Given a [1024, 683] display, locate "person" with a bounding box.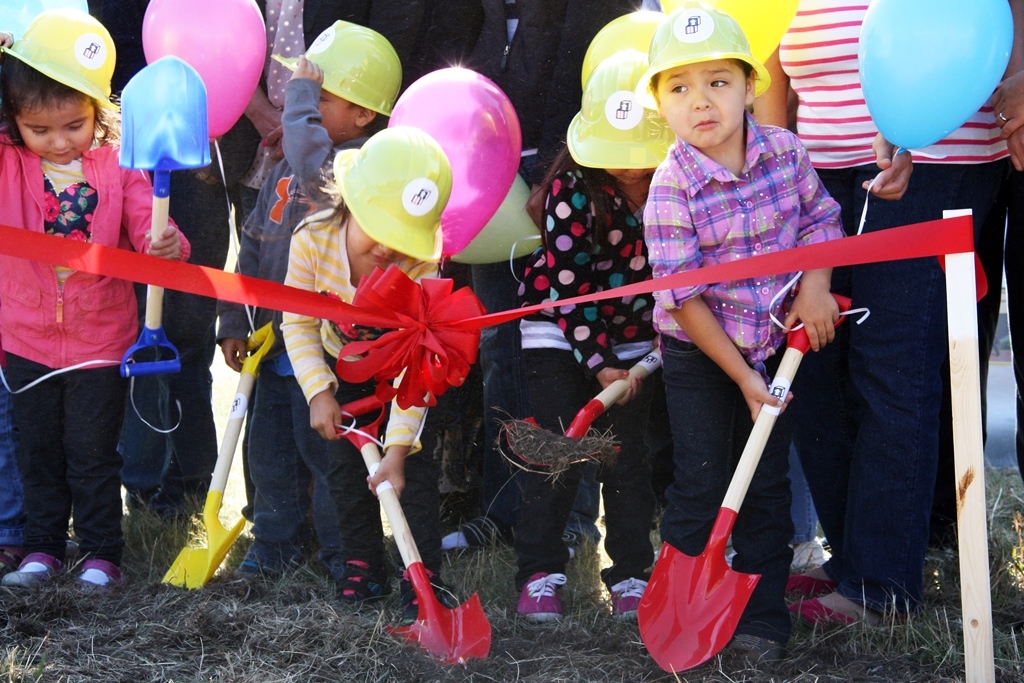
Located: rect(723, 0, 1023, 618).
